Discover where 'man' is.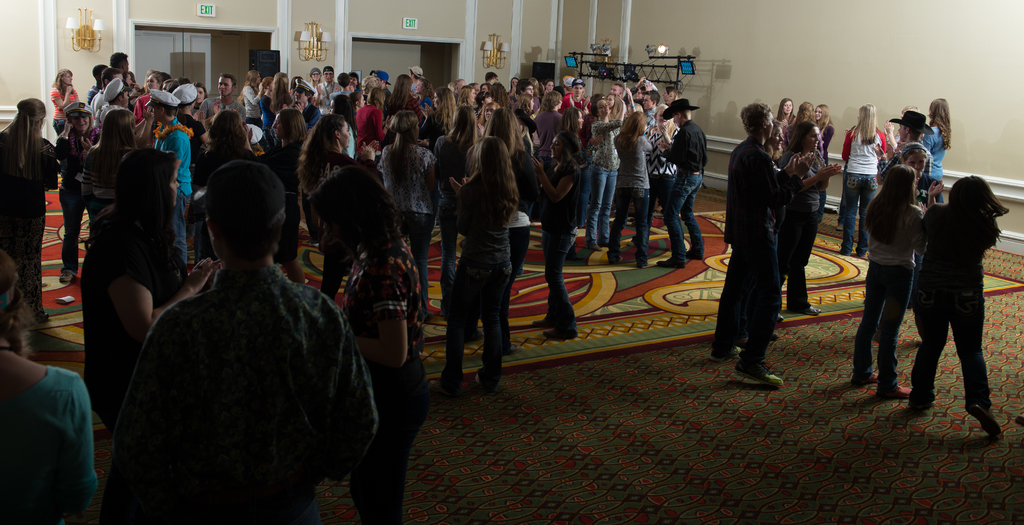
Discovered at (373, 70, 390, 97).
